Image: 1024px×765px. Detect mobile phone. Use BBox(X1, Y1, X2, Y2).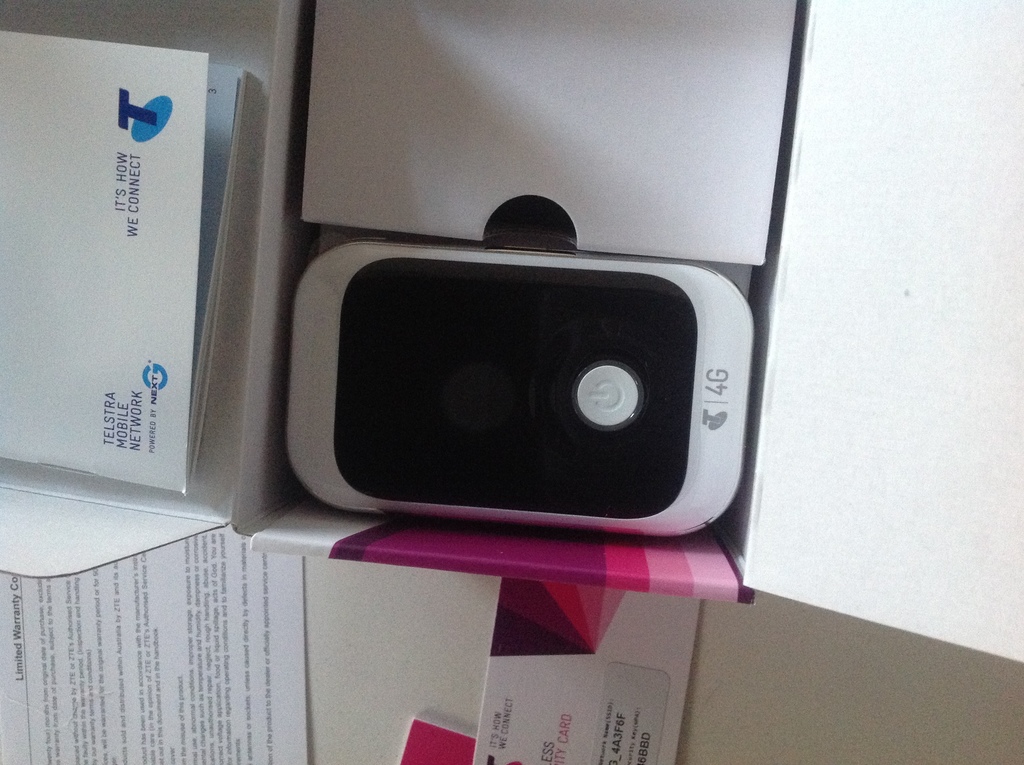
BBox(278, 185, 750, 540).
